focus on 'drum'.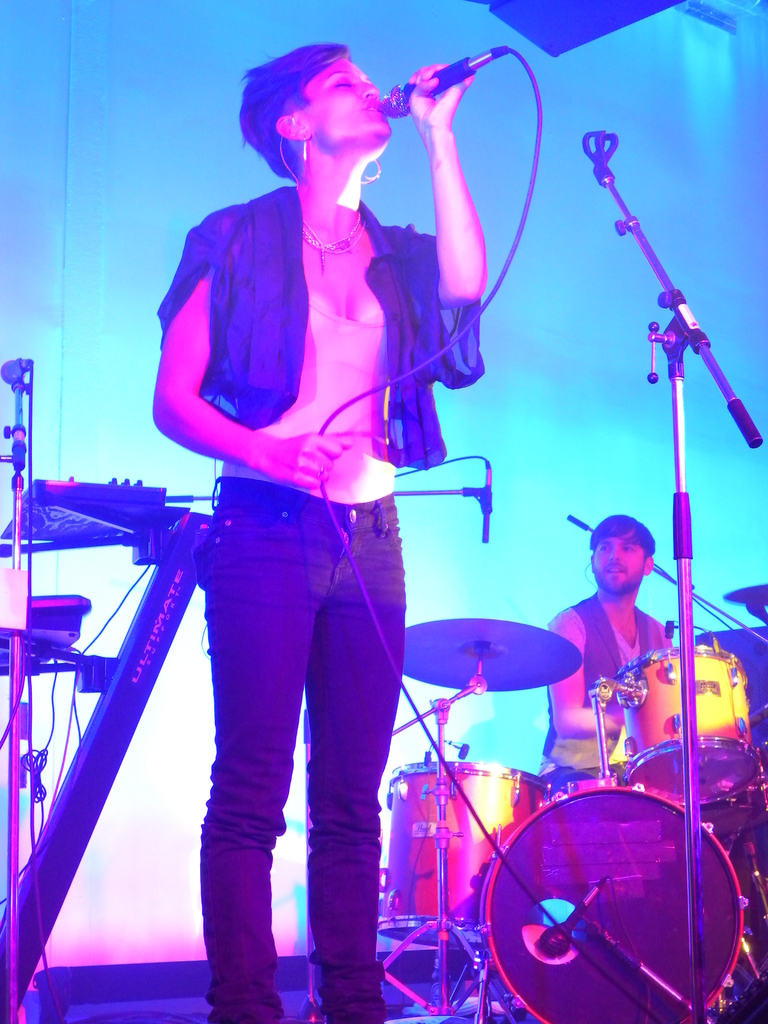
Focused at [x1=378, y1=764, x2=551, y2=947].
